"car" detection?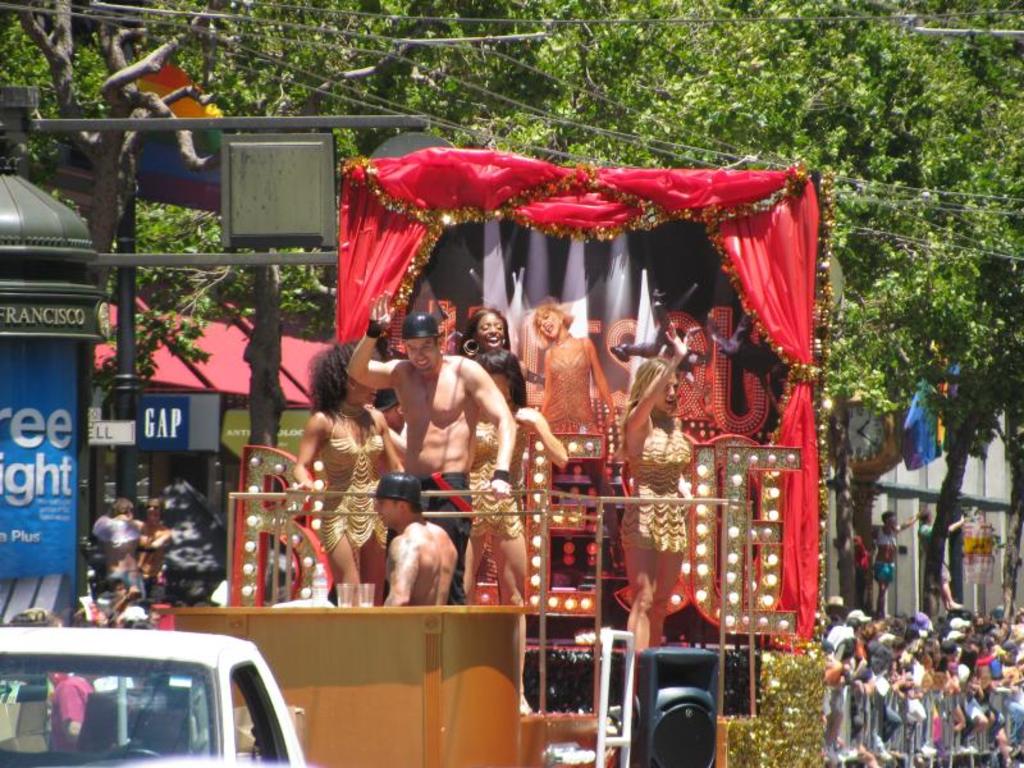
left=0, top=626, right=306, bottom=767
